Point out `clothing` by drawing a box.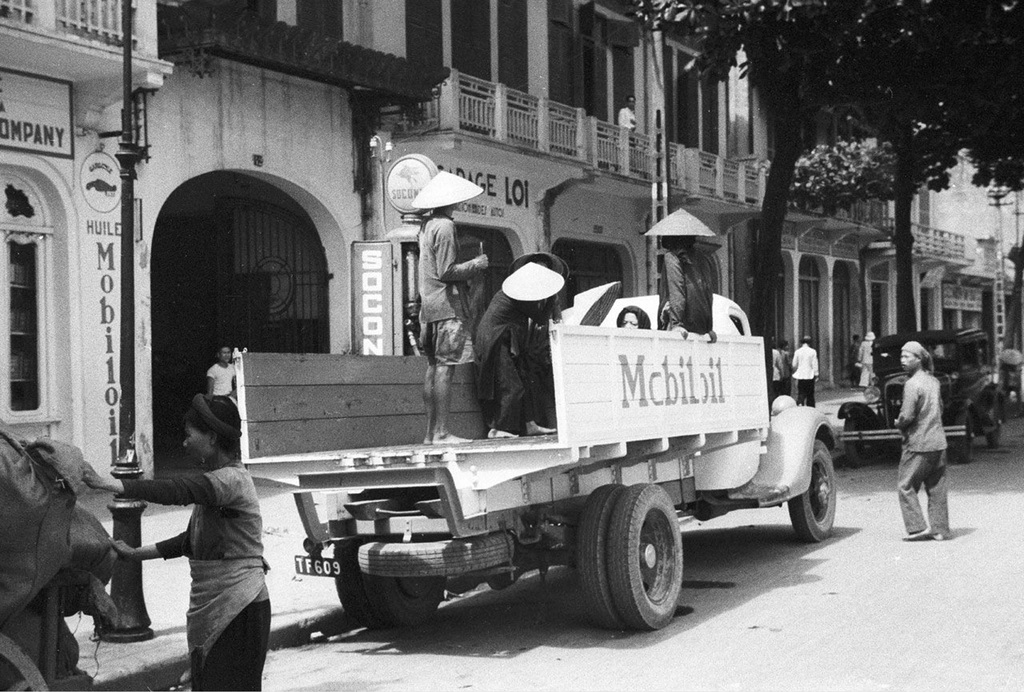
box(895, 365, 952, 537).
